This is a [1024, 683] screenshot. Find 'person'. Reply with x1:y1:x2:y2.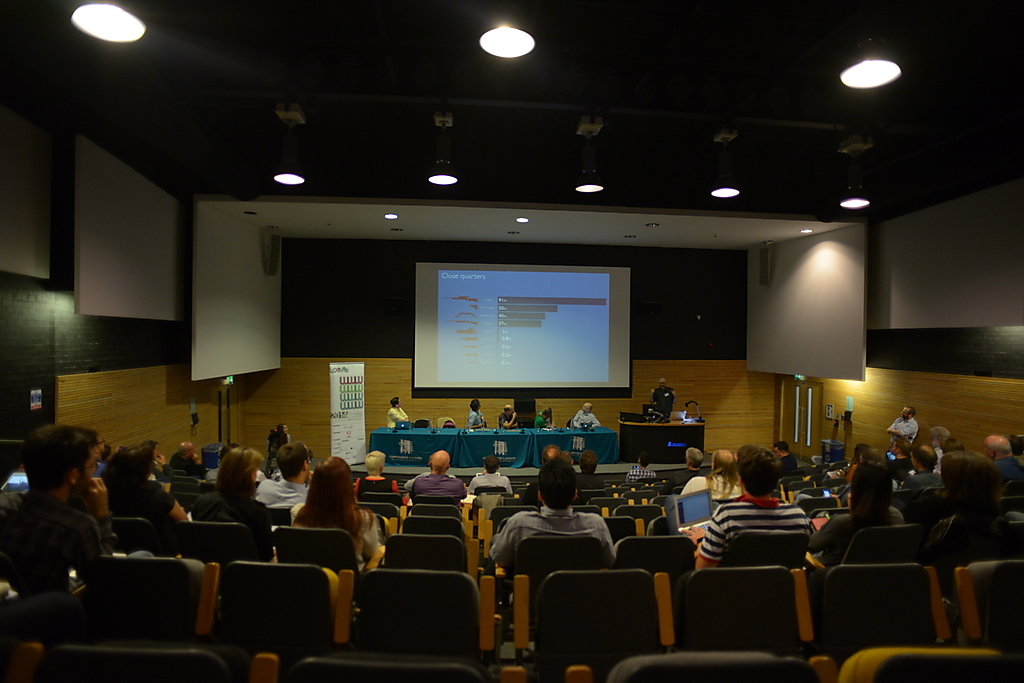
976:428:1023:500.
